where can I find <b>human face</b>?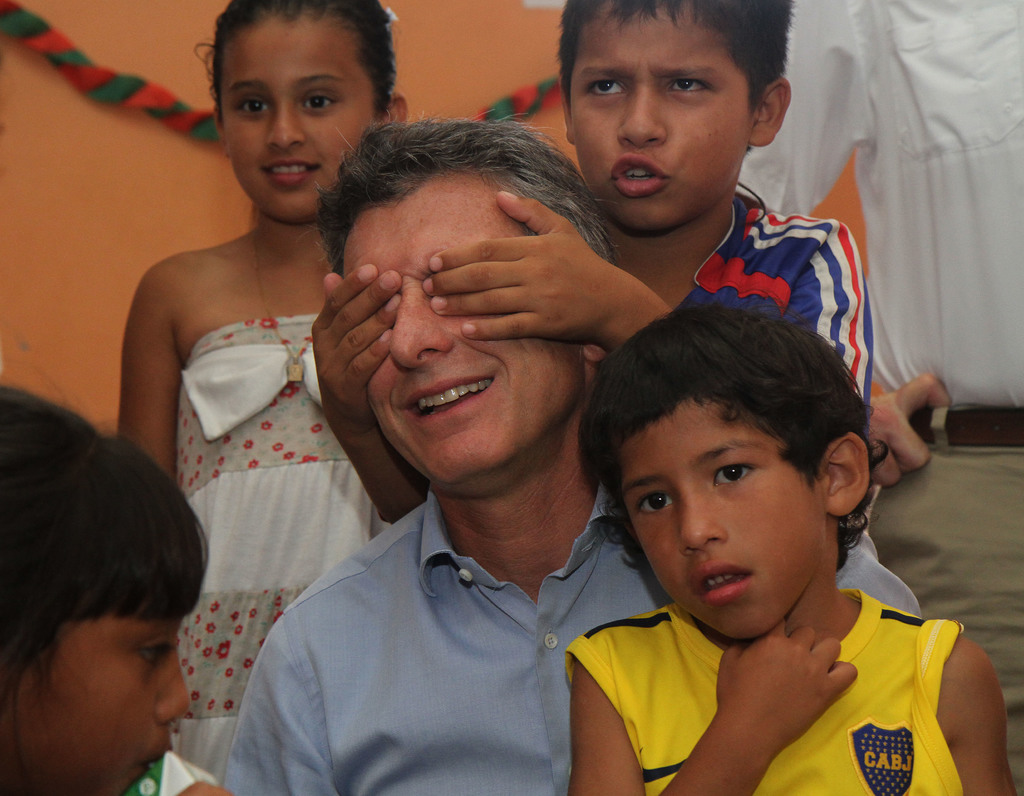
You can find it at (575, 9, 754, 237).
